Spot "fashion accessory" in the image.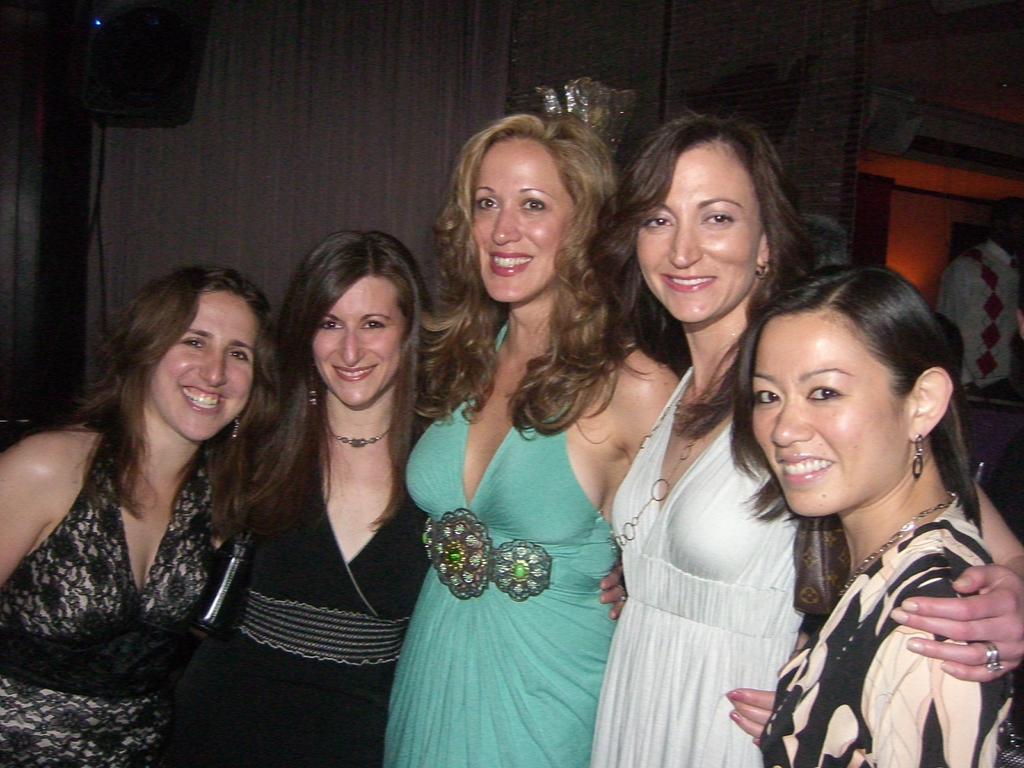
"fashion accessory" found at bbox(240, 594, 407, 666).
